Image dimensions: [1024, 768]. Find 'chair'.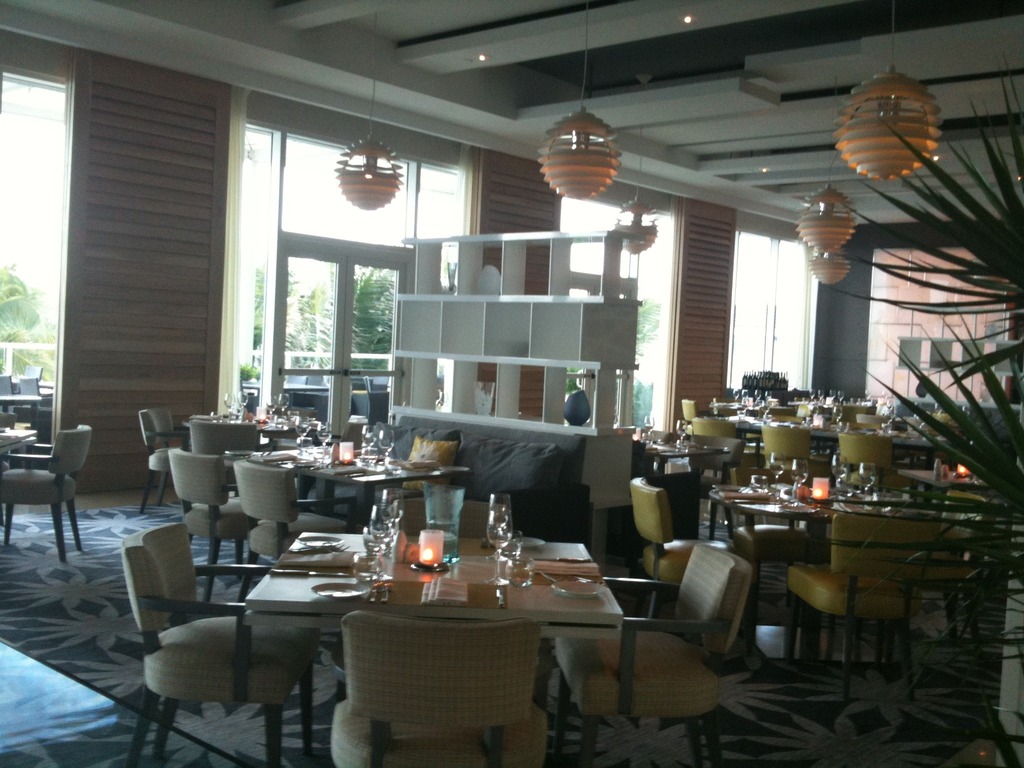
[left=335, top=424, right=368, bottom=452].
